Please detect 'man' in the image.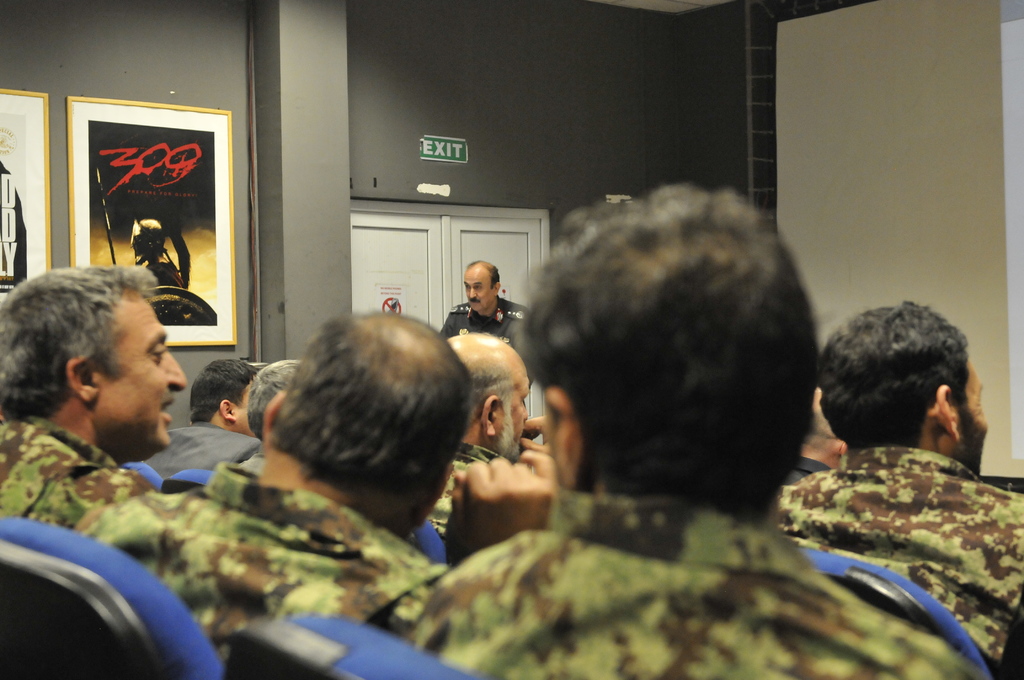
box=[420, 334, 546, 533].
